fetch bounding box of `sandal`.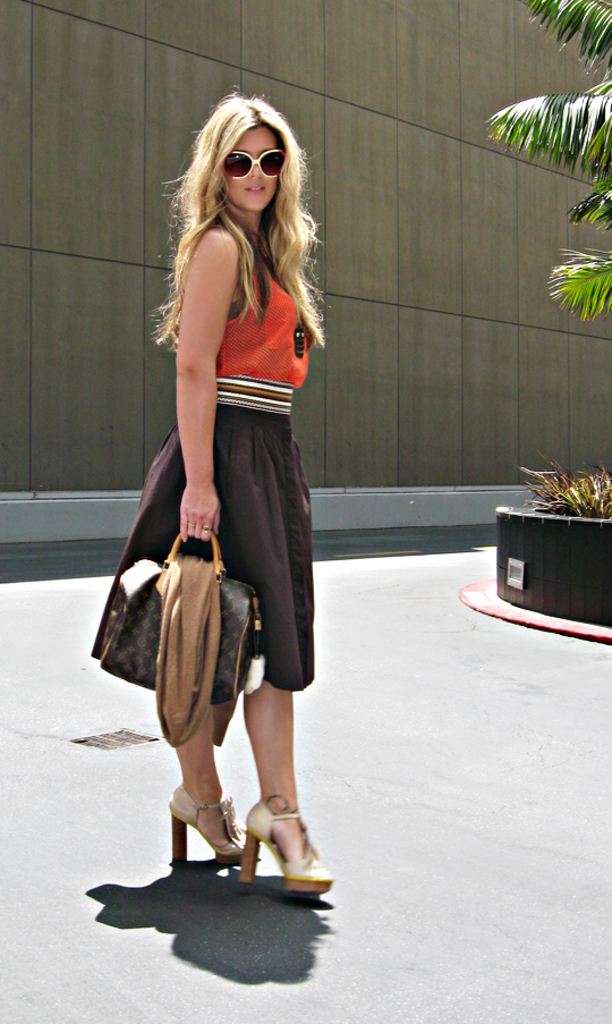
Bbox: x1=172 y1=785 x2=260 y2=865.
